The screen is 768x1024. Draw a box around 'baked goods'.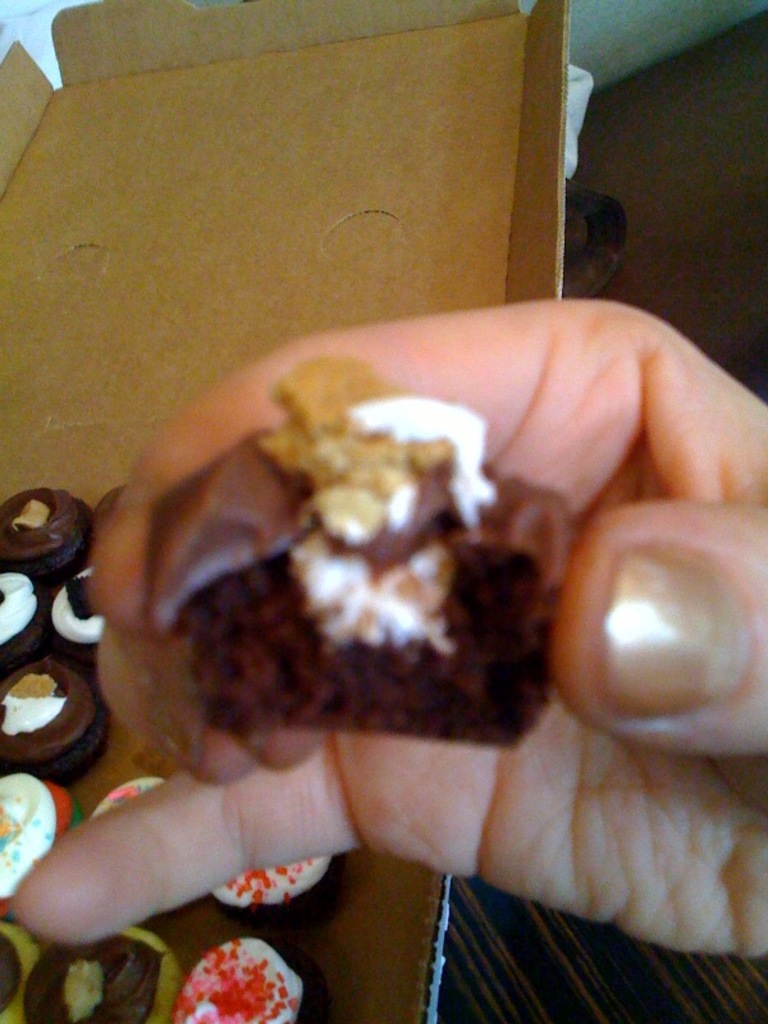
[x1=69, y1=314, x2=707, y2=910].
